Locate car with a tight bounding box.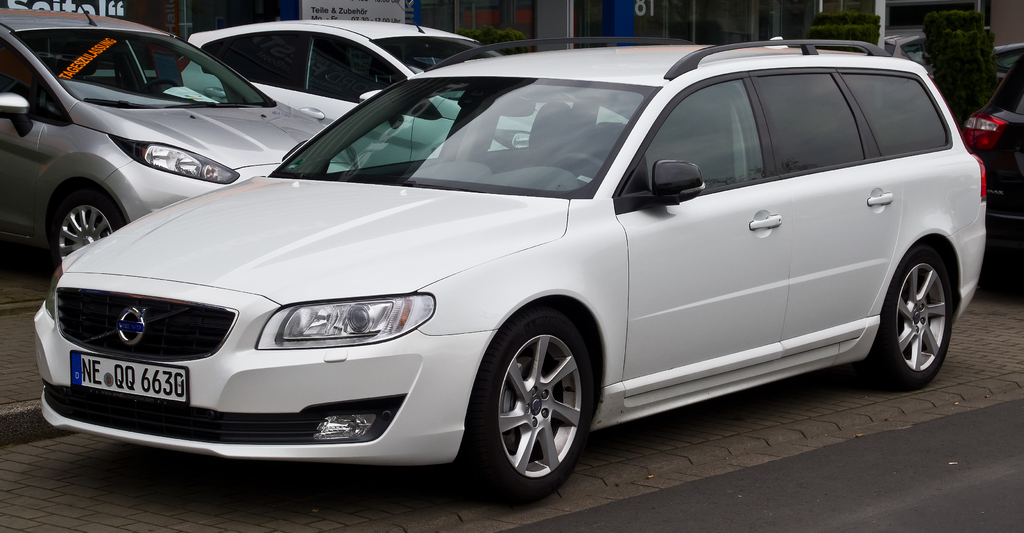
956/44/1023/281.
